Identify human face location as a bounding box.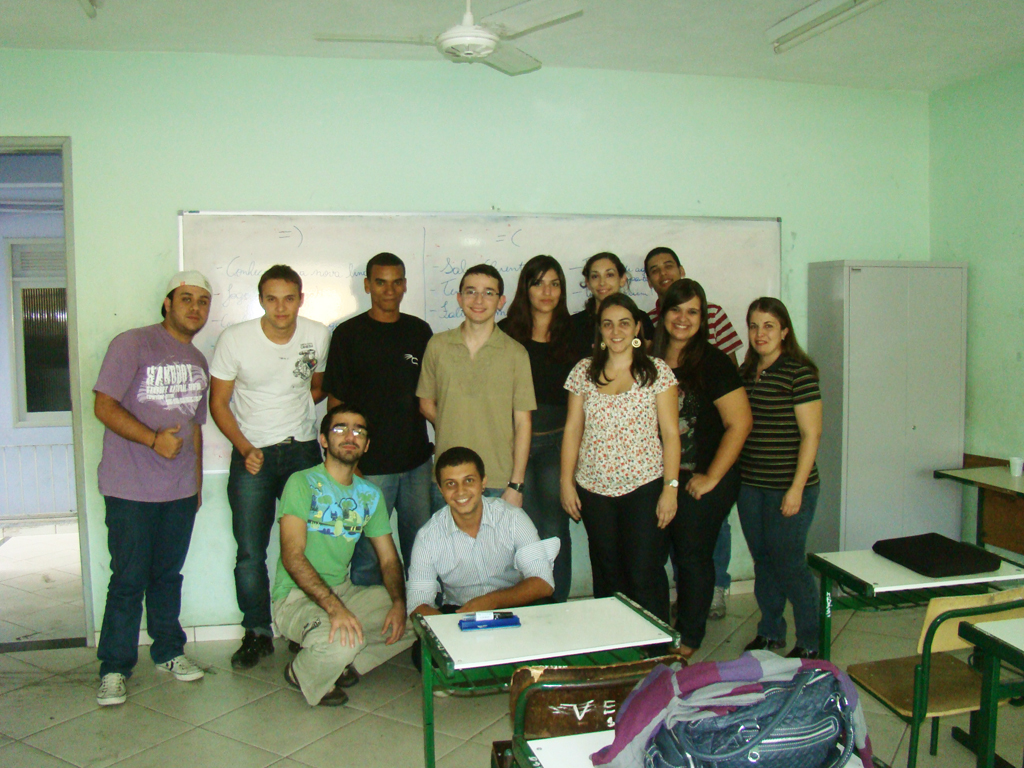
left=667, top=295, right=701, bottom=341.
